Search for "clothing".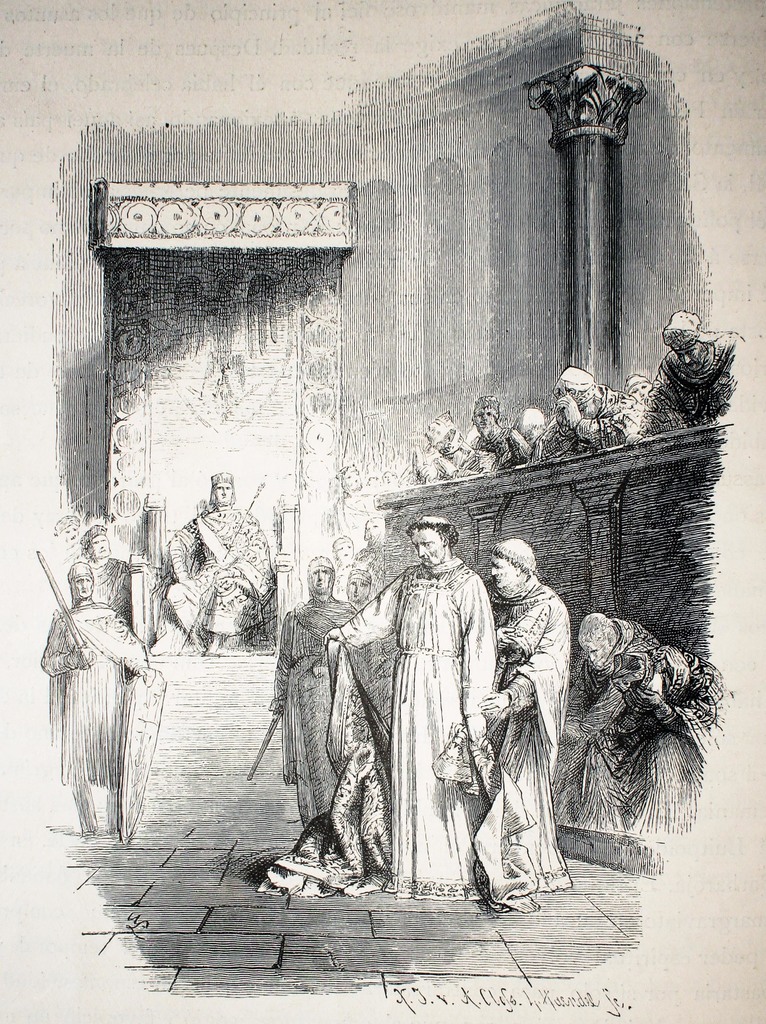
Found at <bbox>419, 442, 491, 480</bbox>.
